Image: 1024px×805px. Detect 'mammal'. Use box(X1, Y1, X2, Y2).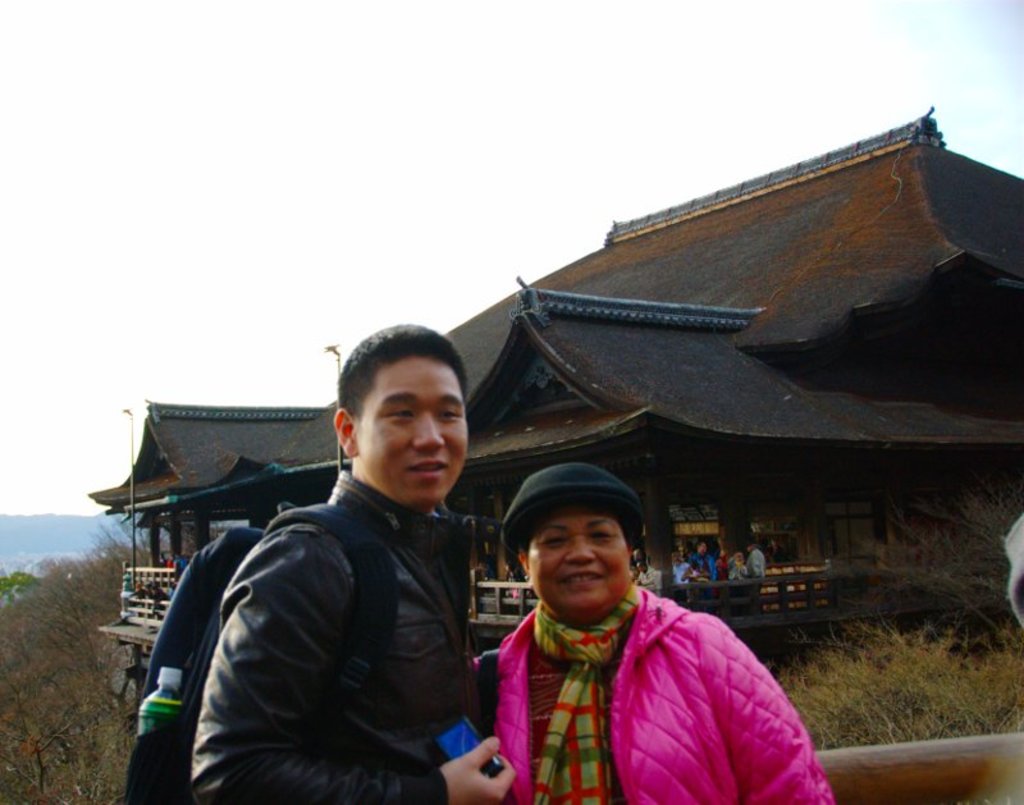
box(722, 550, 745, 584).
